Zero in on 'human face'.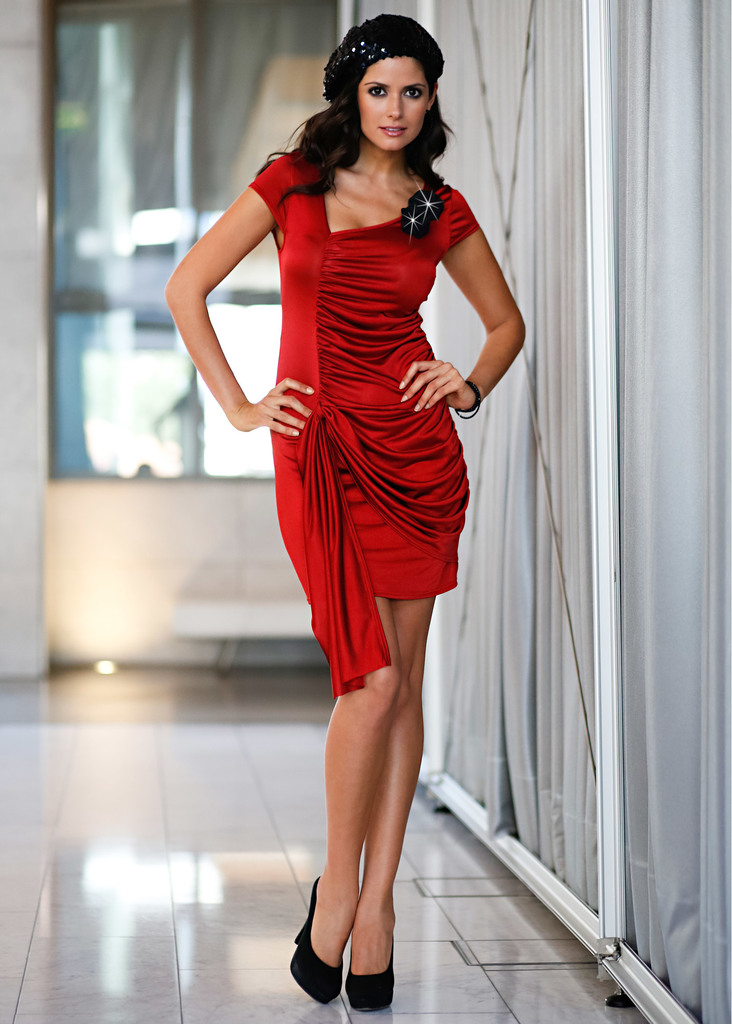
Zeroed in: (x1=351, y1=42, x2=429, y2=138).
